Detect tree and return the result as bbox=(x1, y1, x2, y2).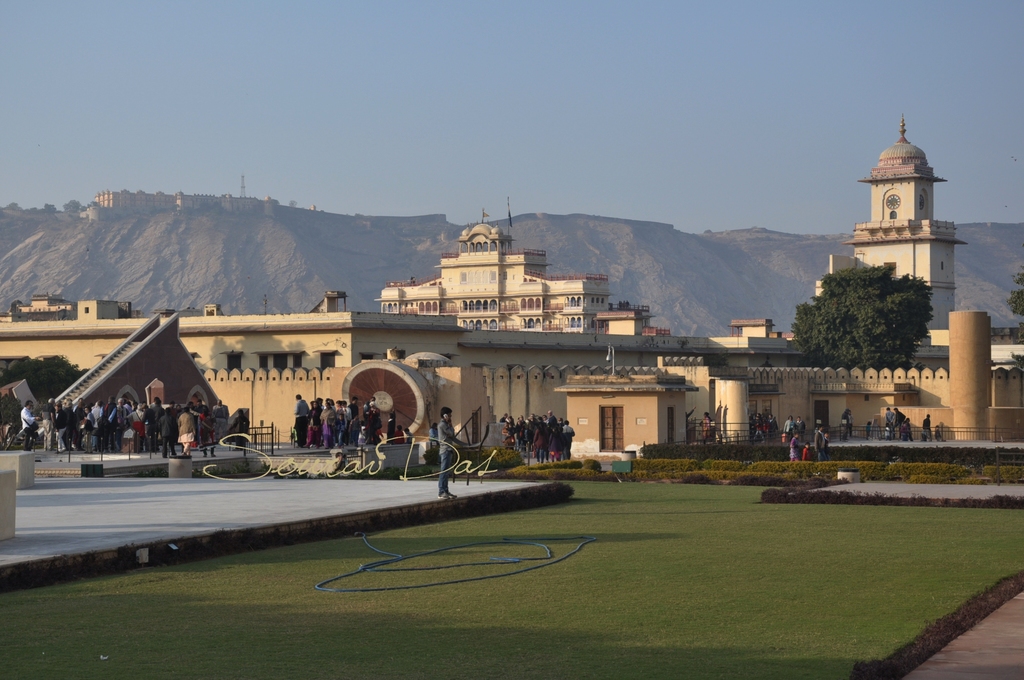
bbox=(13, 354, 92, 410).
